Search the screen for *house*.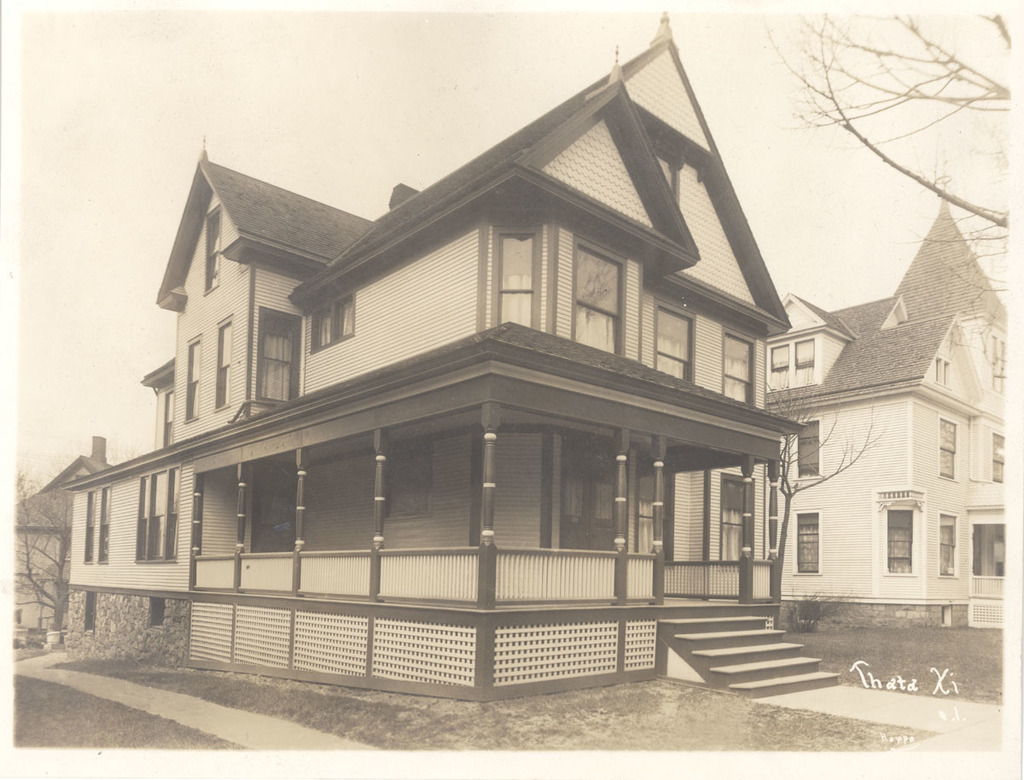
Found at [left=748, top=166, right=1023, bottom=632].
